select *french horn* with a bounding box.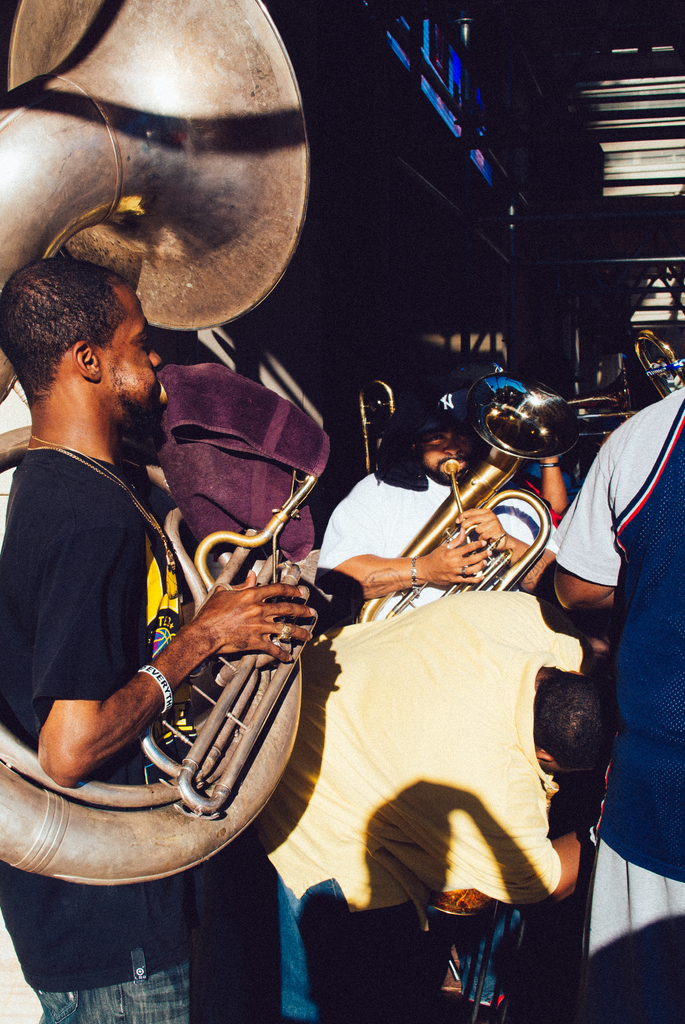
BBox(546, 319, 684, 456).
